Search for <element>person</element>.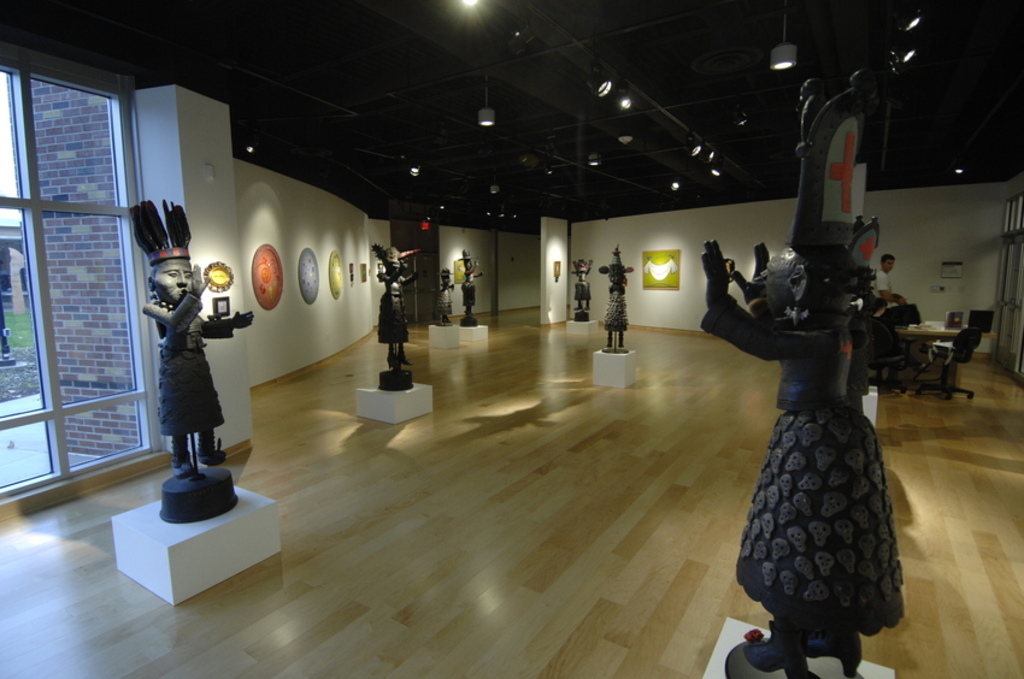
Found at [437,266,455,320].
